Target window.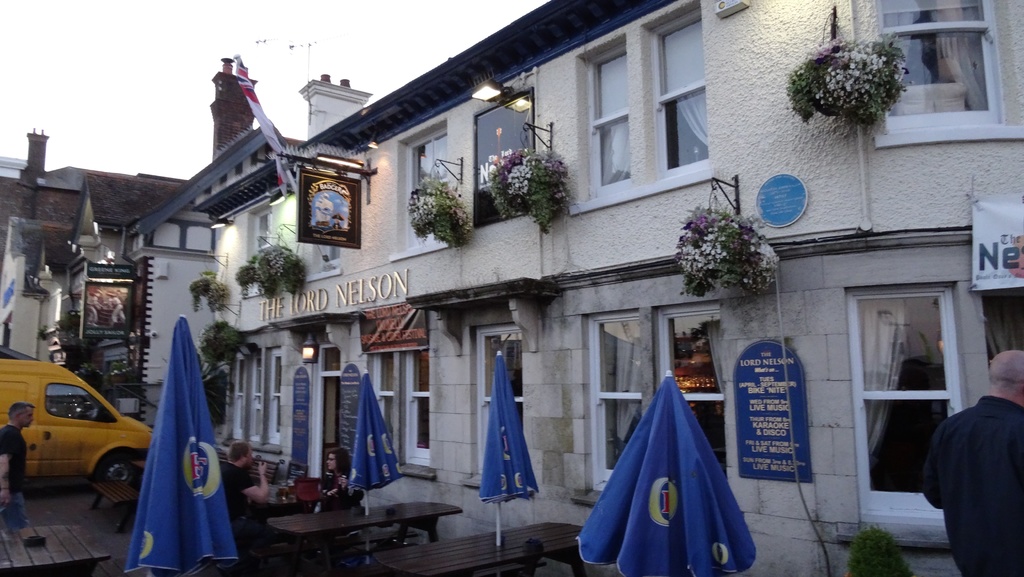
Target region: [x1=593, y1=48, x2=630, y2=194].
